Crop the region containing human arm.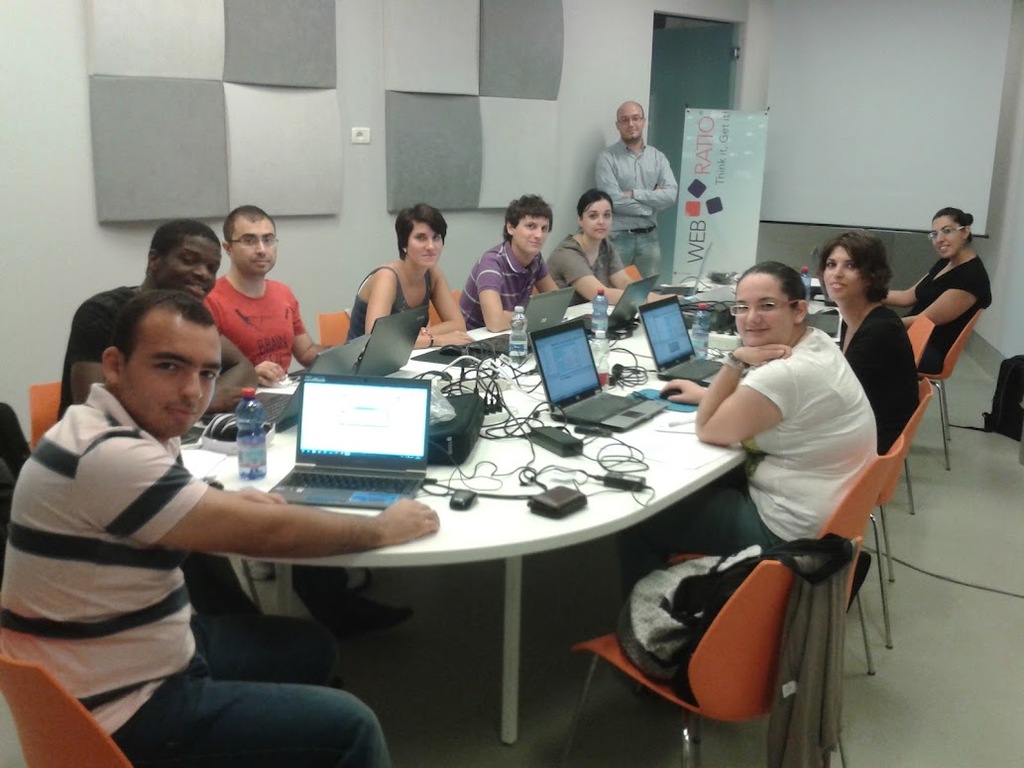
Crop region: (660,374,762,407).
